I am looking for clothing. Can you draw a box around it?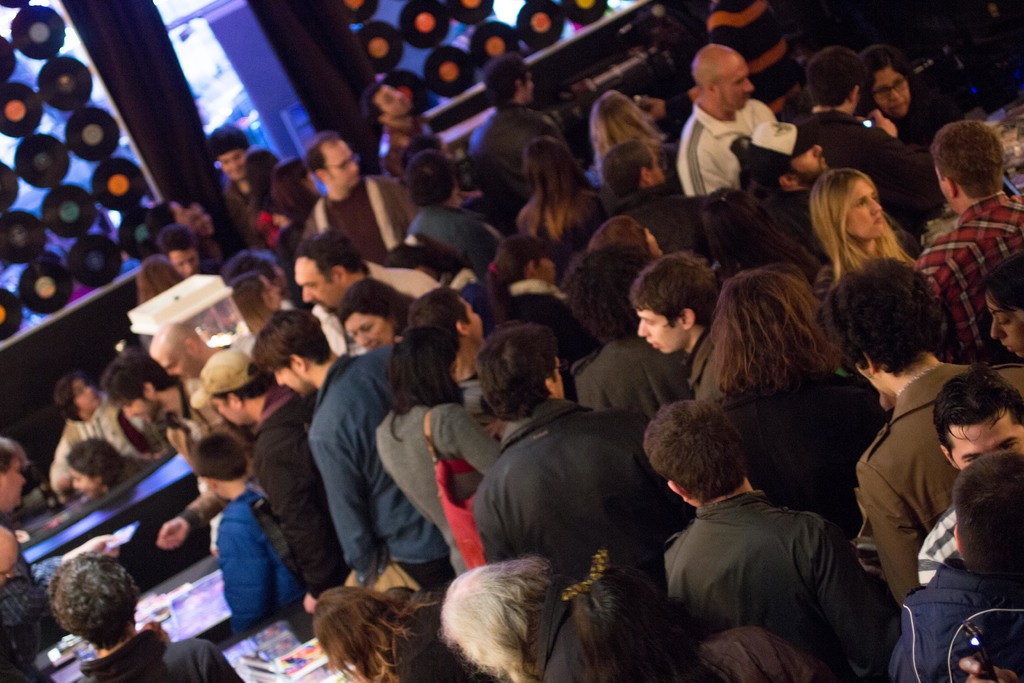
Sure, the bounding box is {"left": 406, "top": 211, "right": 491, "bottom": 276}.
